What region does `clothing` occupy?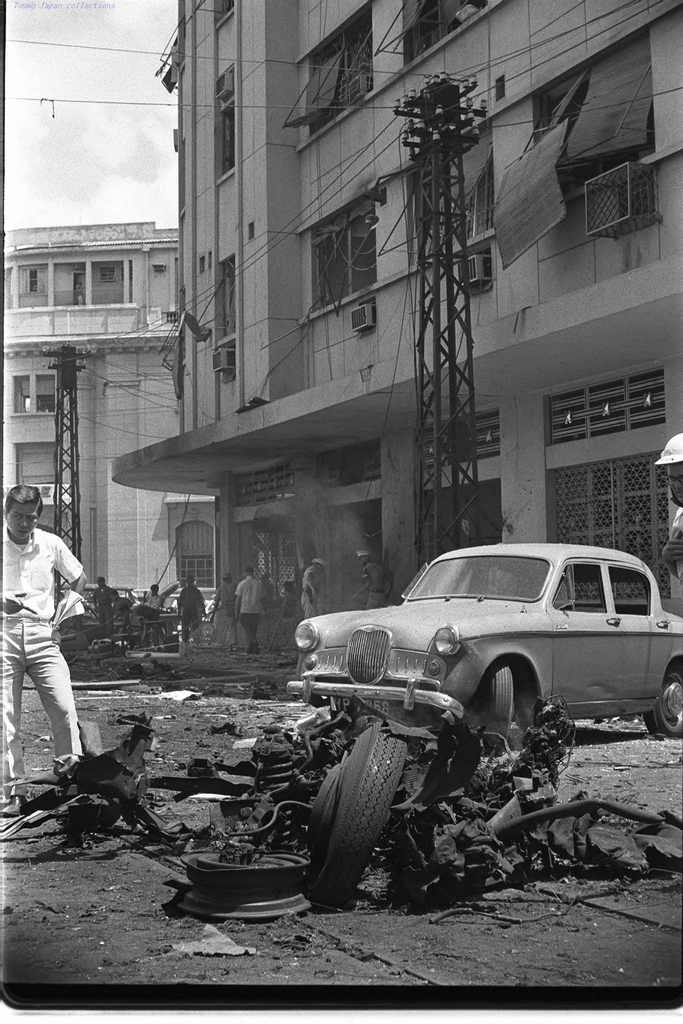
[147, 593, 163, 612].
